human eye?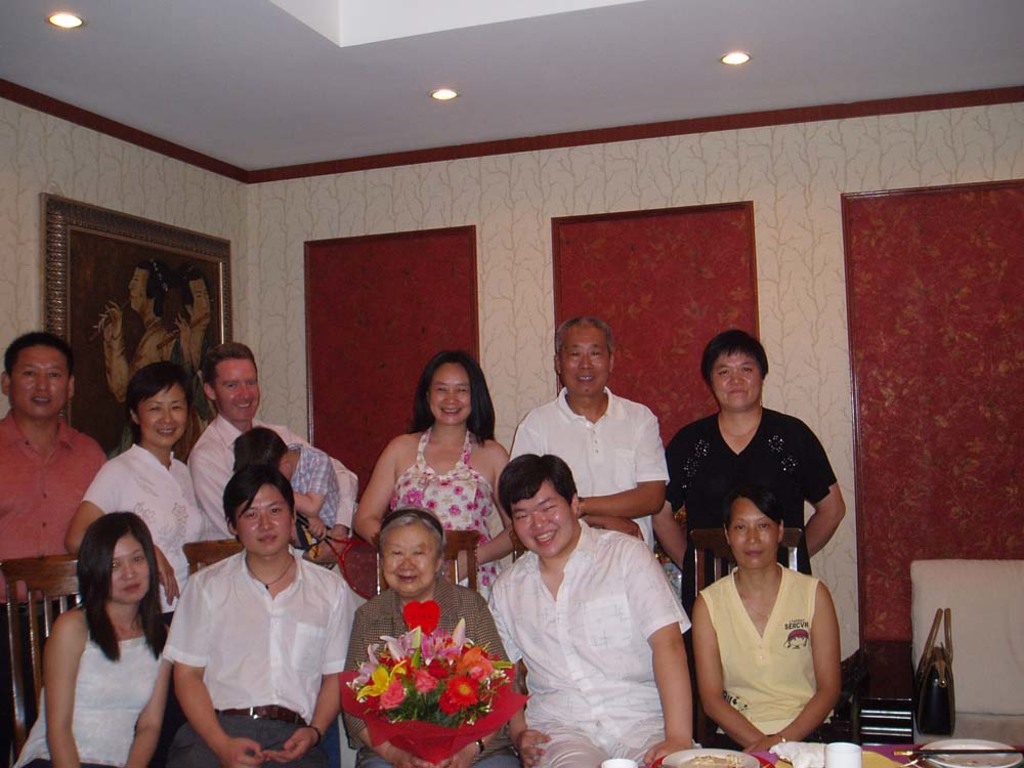
[134, 553, 146, 563]
